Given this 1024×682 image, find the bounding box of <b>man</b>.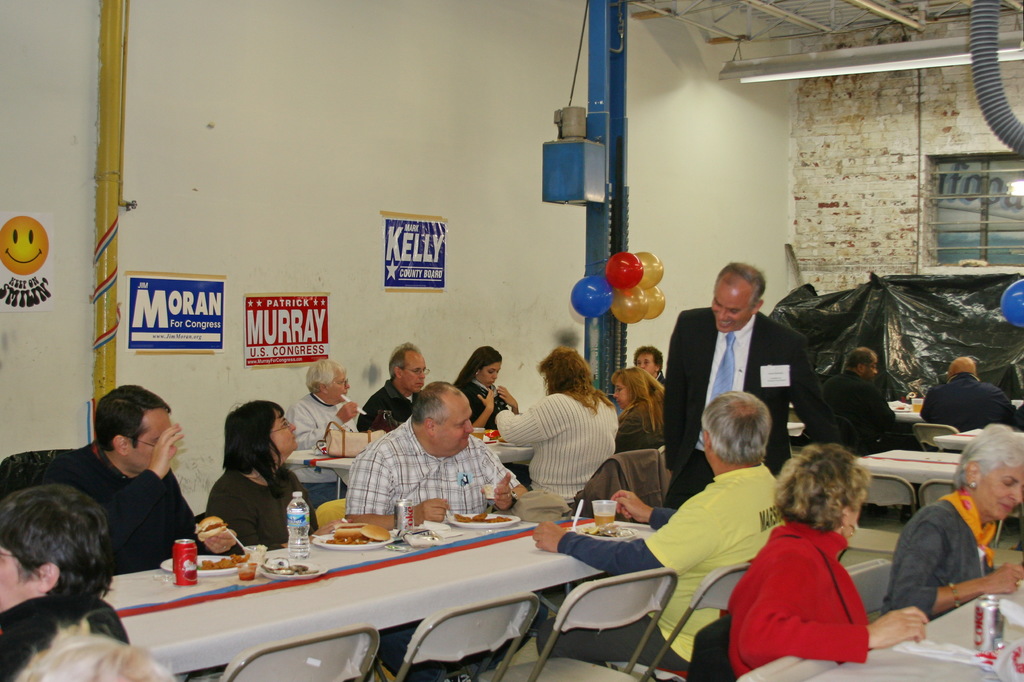
left=921, top=358, right=1023, bottom=434.
